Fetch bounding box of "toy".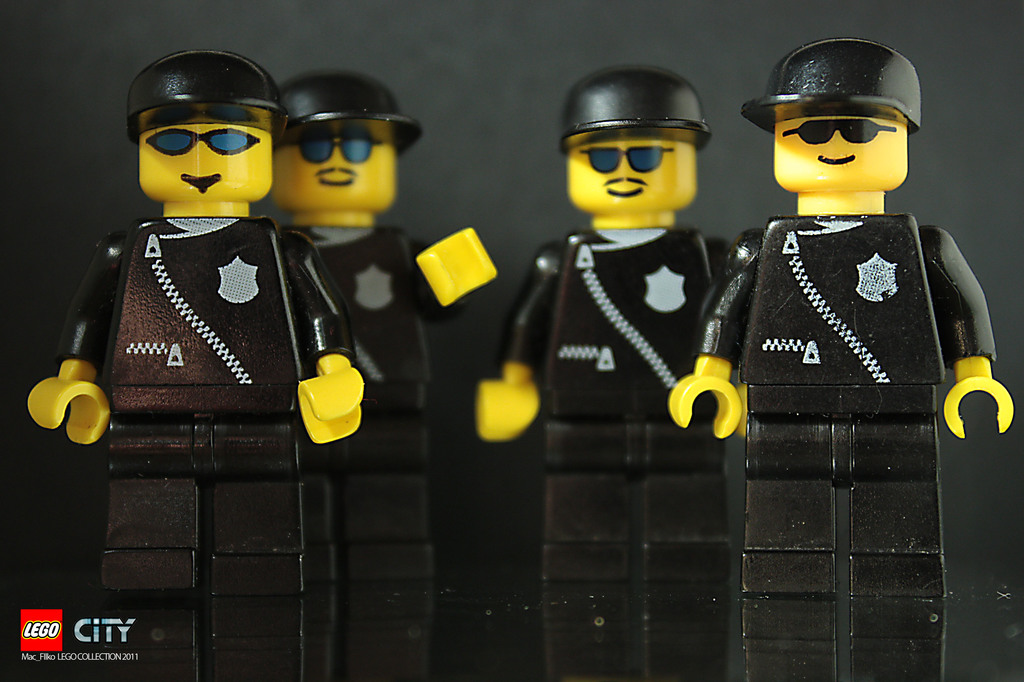
Bbox: <bbox>666, 34, 1019, 551</bbox>.
